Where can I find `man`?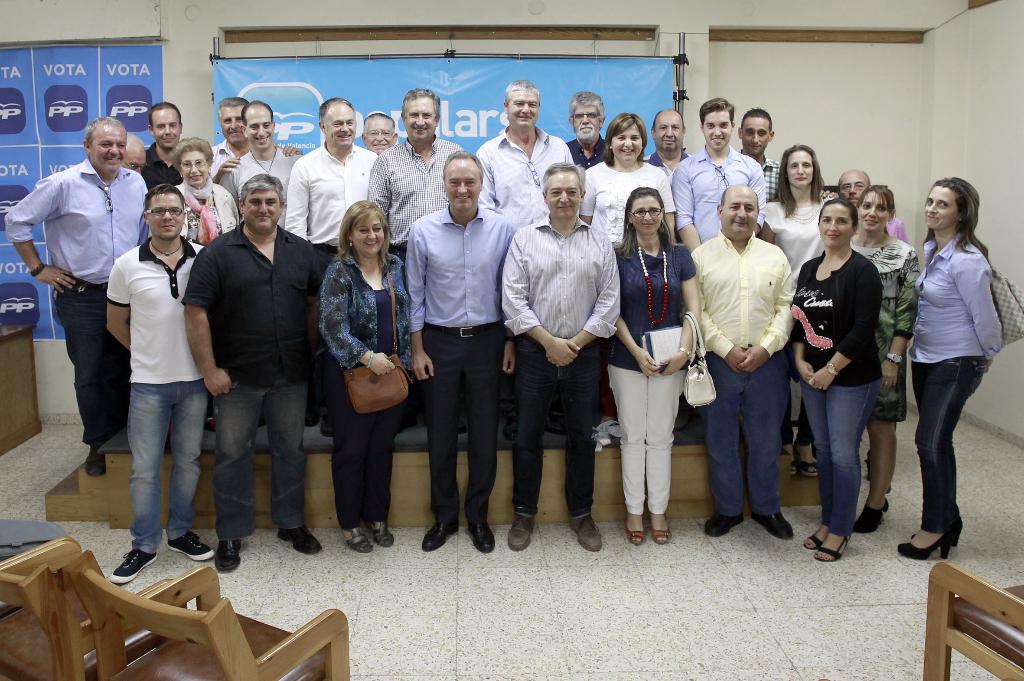
You can find it at region(500, 159, 621, 553).
